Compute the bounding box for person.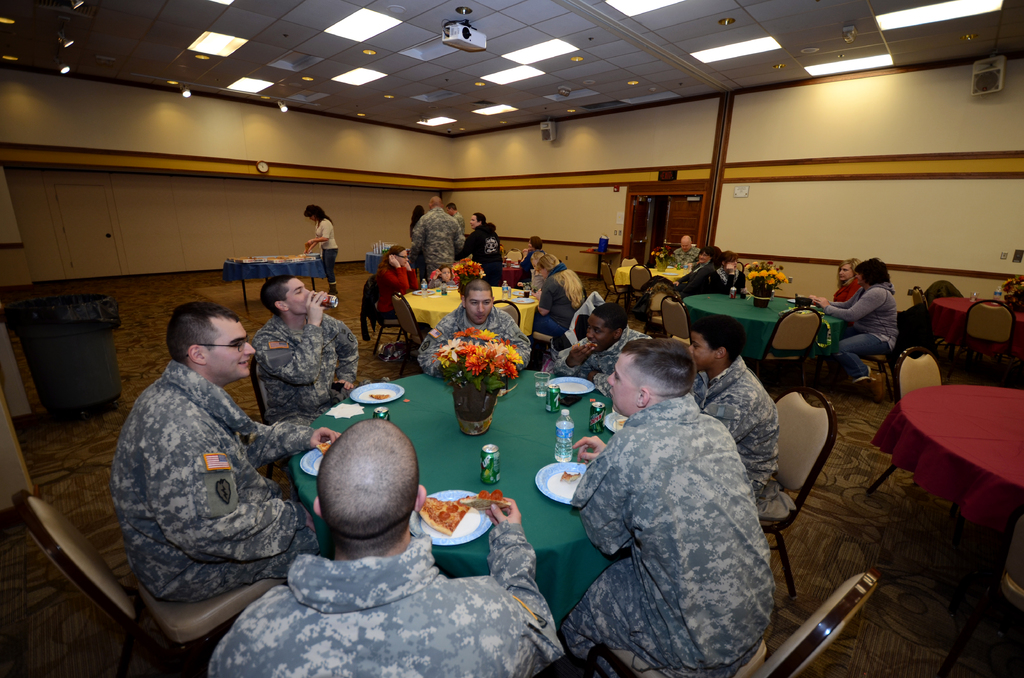
l=207, t=414, r=563, b=677.
